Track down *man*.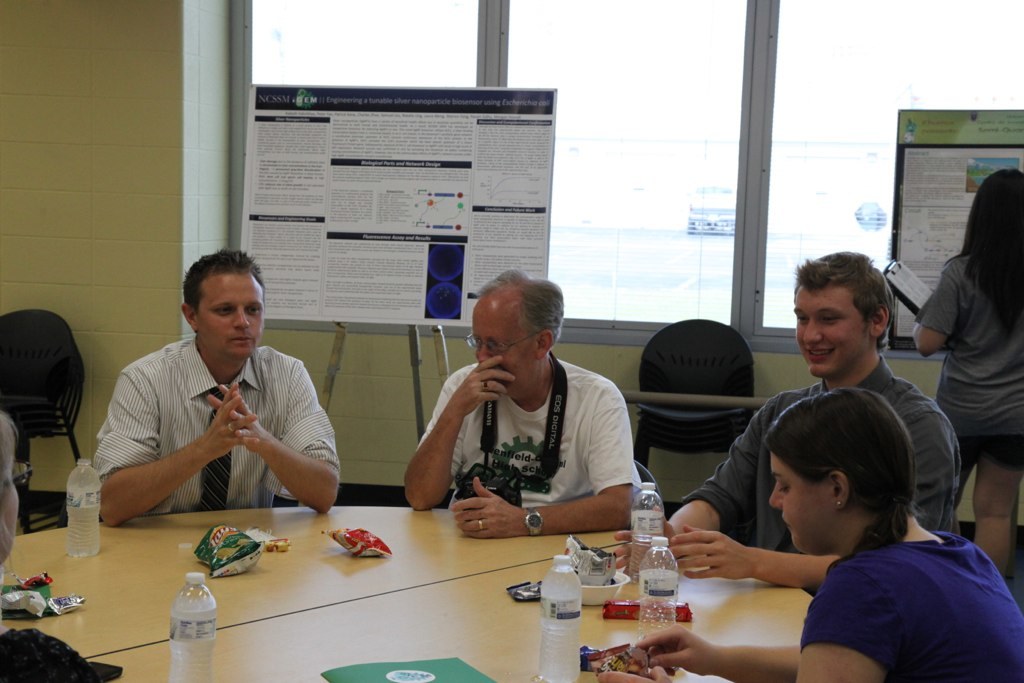
Tracked to box=[100, 245, 339, 532].
